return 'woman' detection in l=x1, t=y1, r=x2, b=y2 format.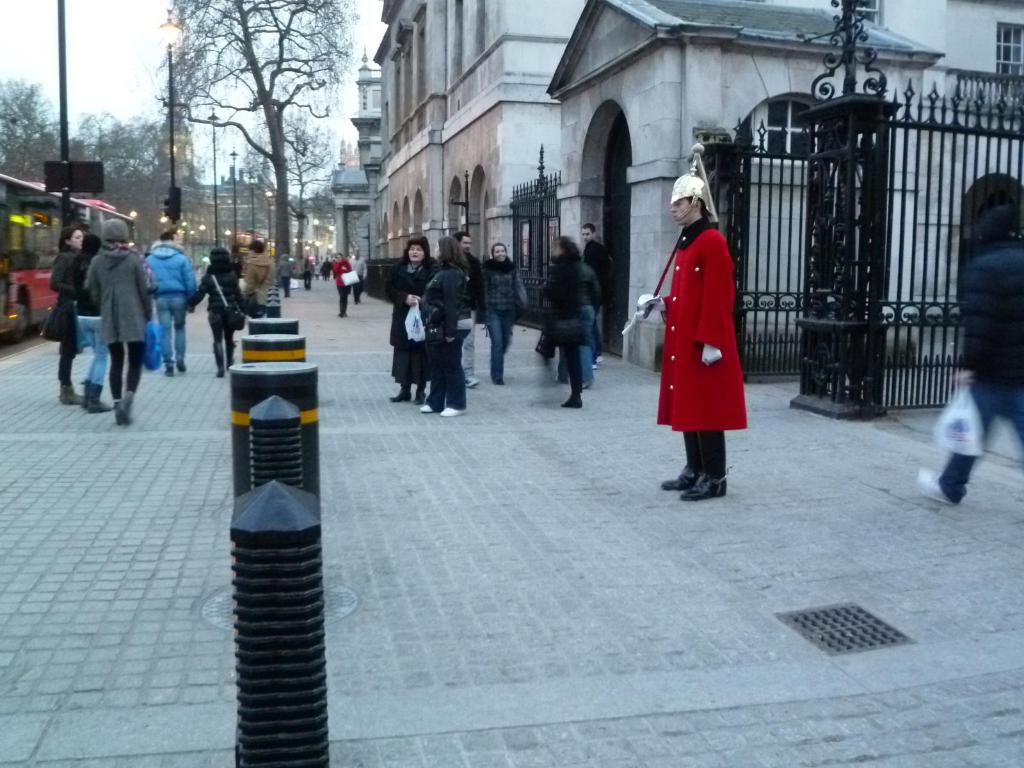
l=84, t=220, r=153, b=431.
